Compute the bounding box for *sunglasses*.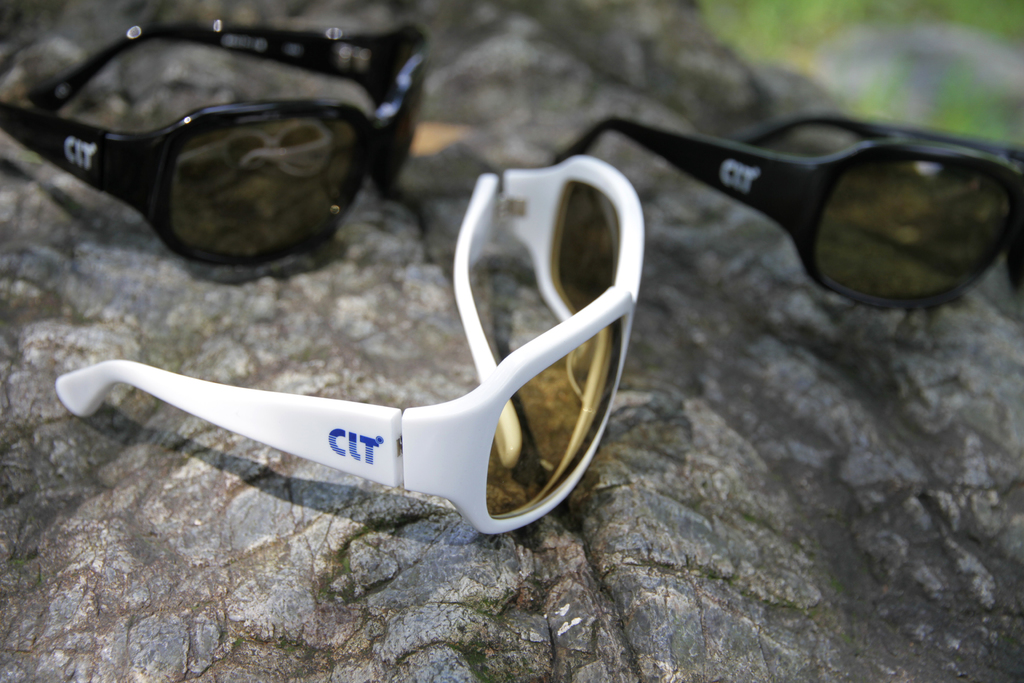
bbox(56, 152, 645, 534).
